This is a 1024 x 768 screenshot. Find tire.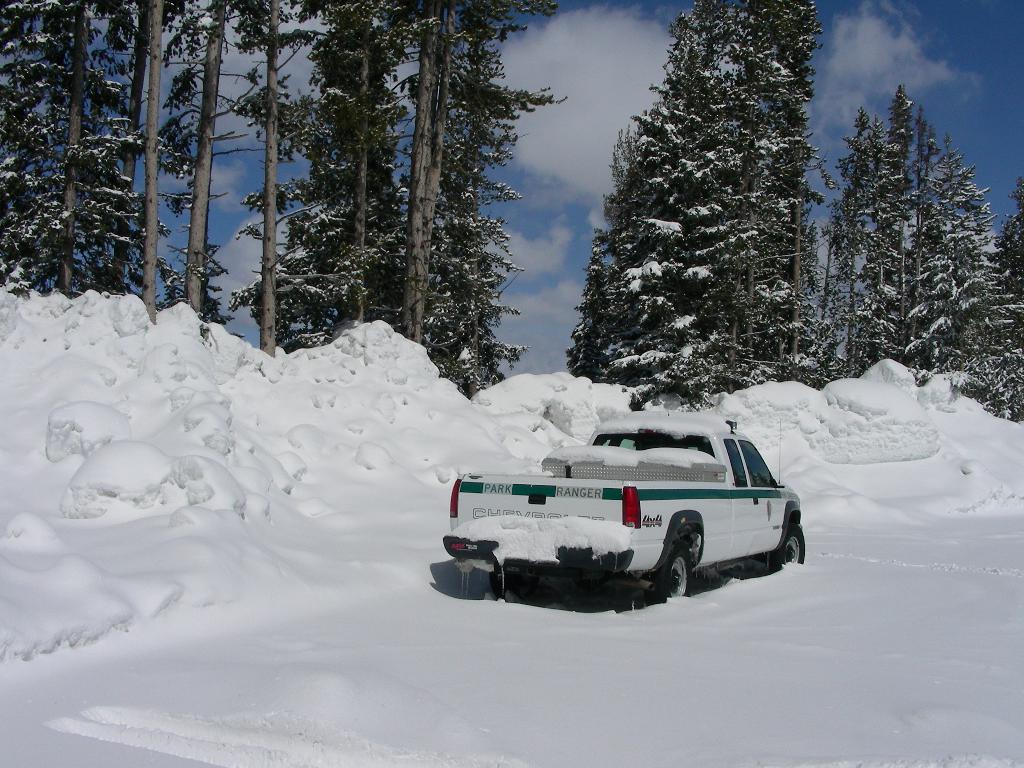
Bounding box: l=650, t=545, r=690, b=598.
